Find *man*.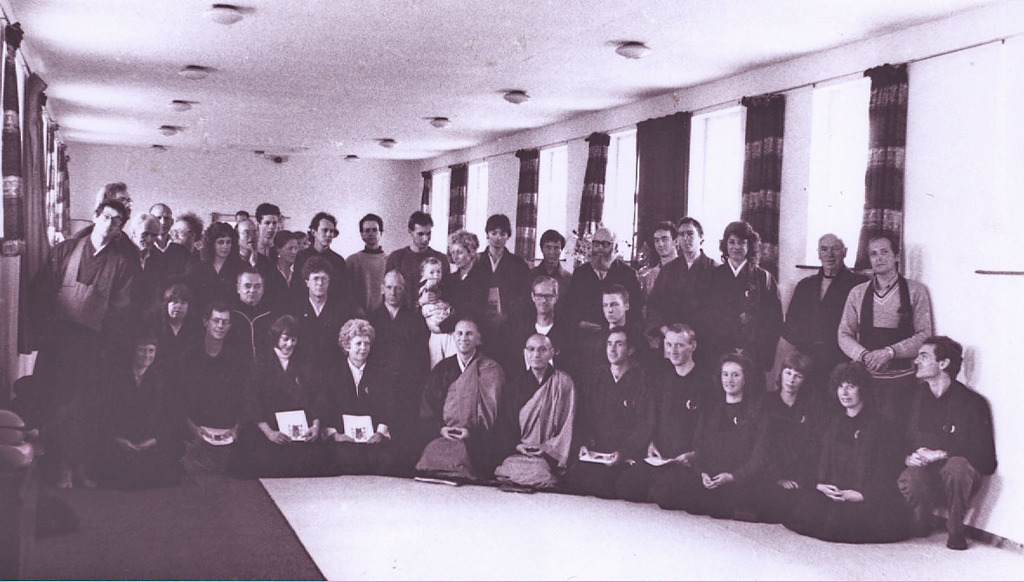
[left=645, top=218, right=718, bottom=341].
